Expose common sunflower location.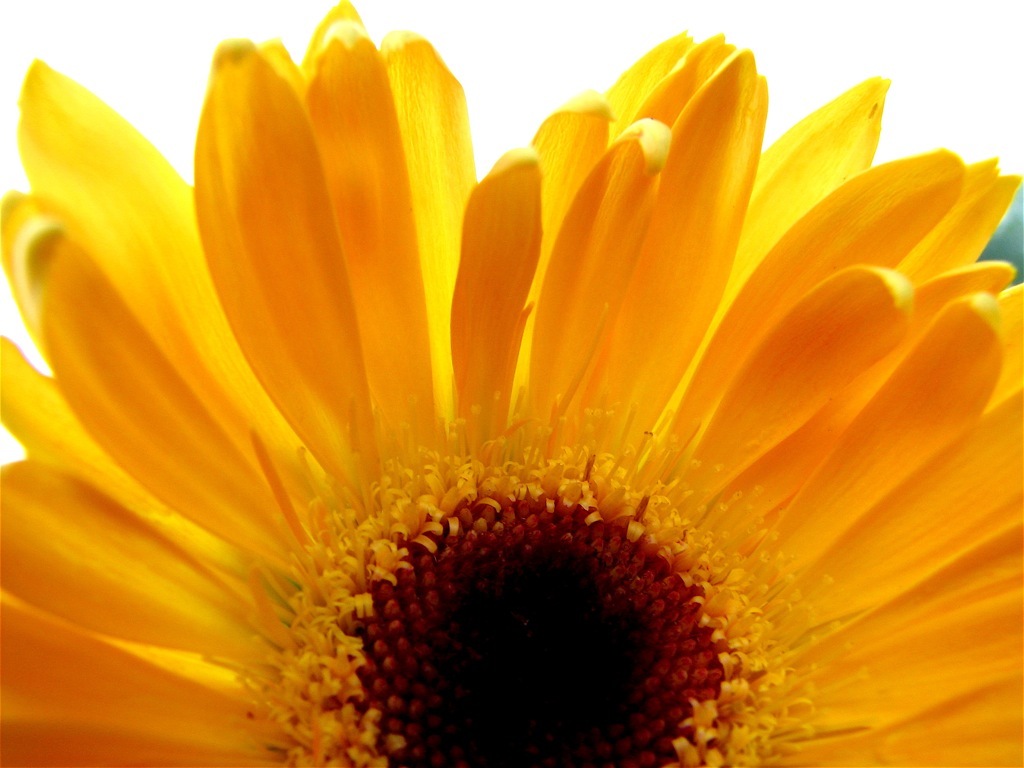
Exposed at (left=0, top=61, right=1016, bottom=767).
